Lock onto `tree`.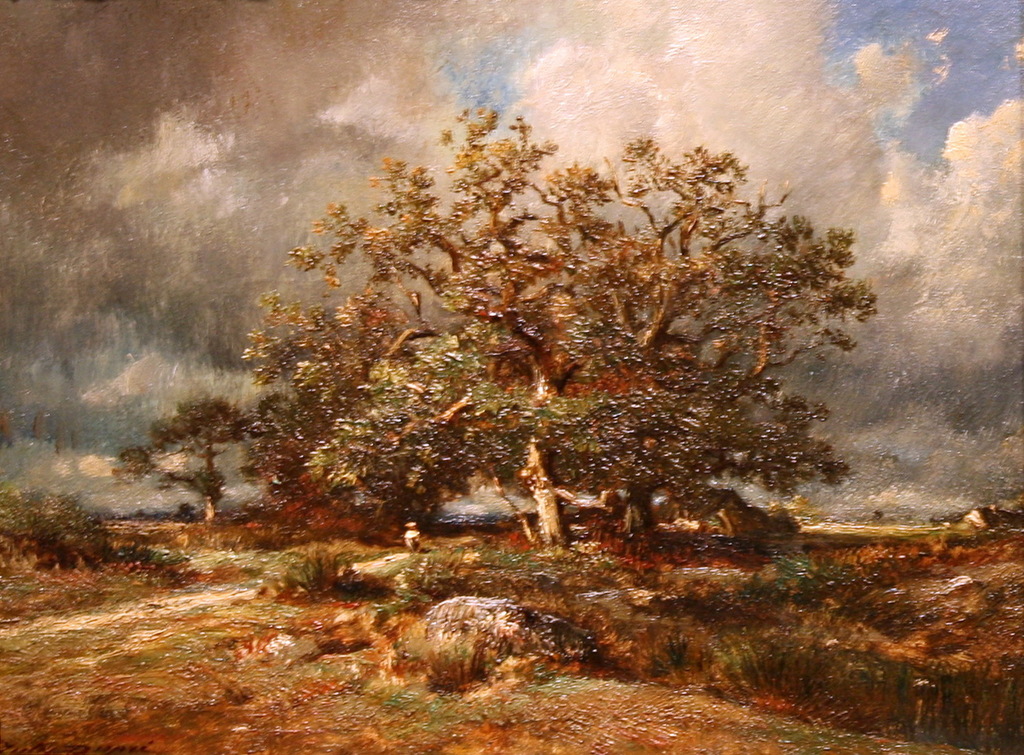
Locked: 205 104 883 546.
